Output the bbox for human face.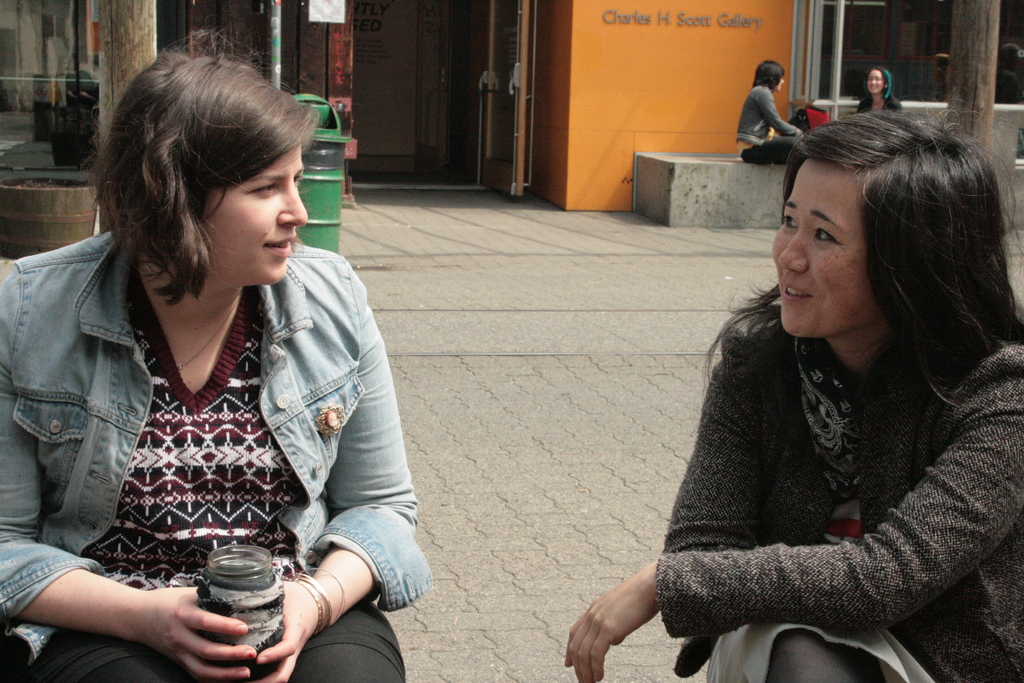
774, 157, 872, 341.
